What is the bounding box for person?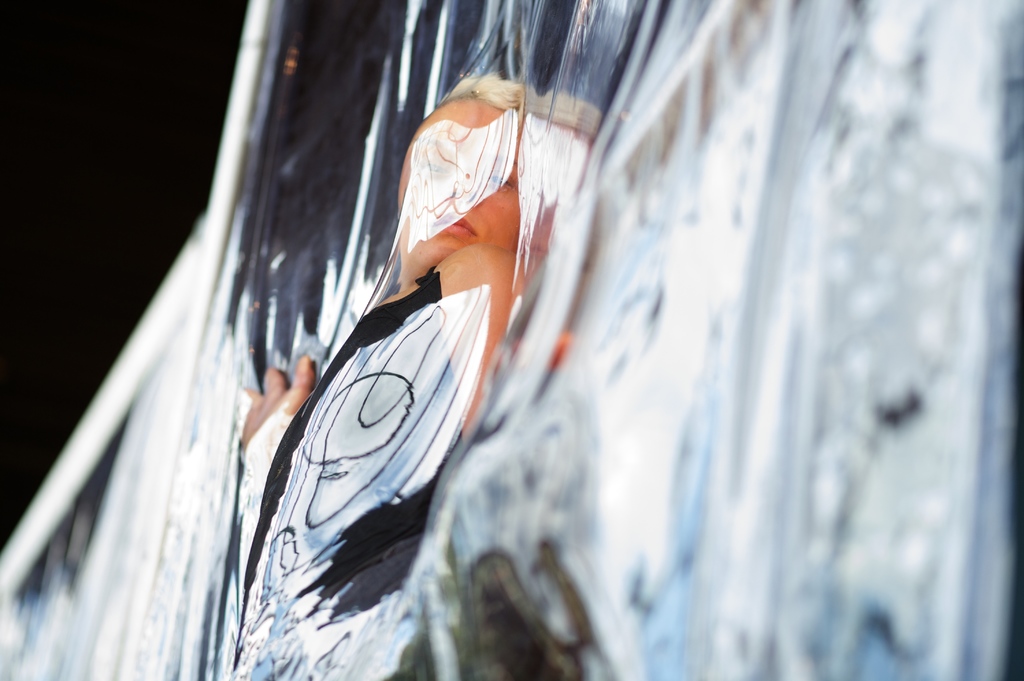
Rect(233, 67, 577, 680).
